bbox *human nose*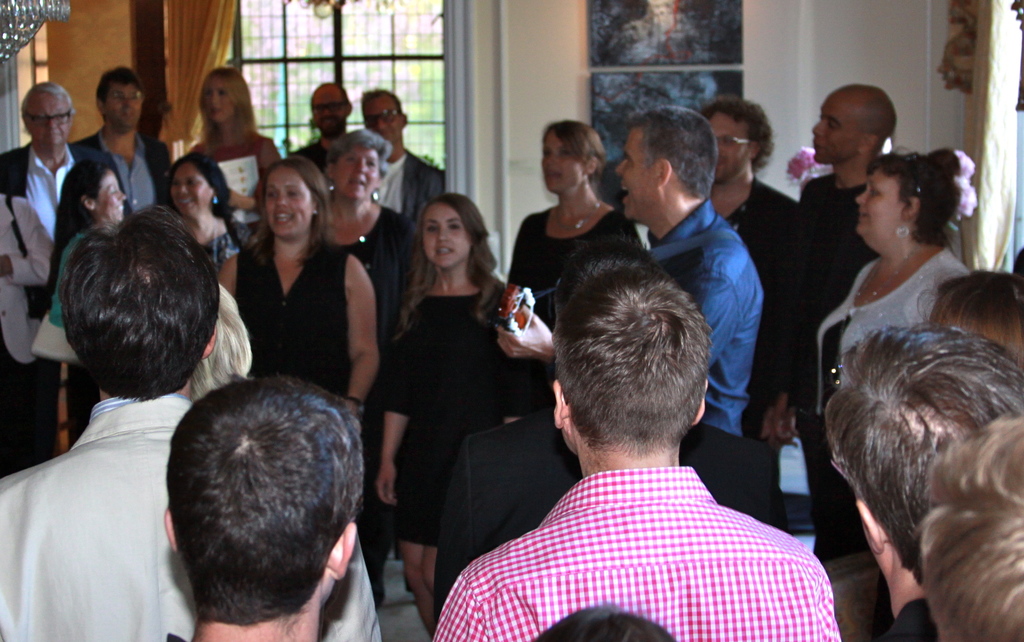
detection(273, 189, 289, 210)
